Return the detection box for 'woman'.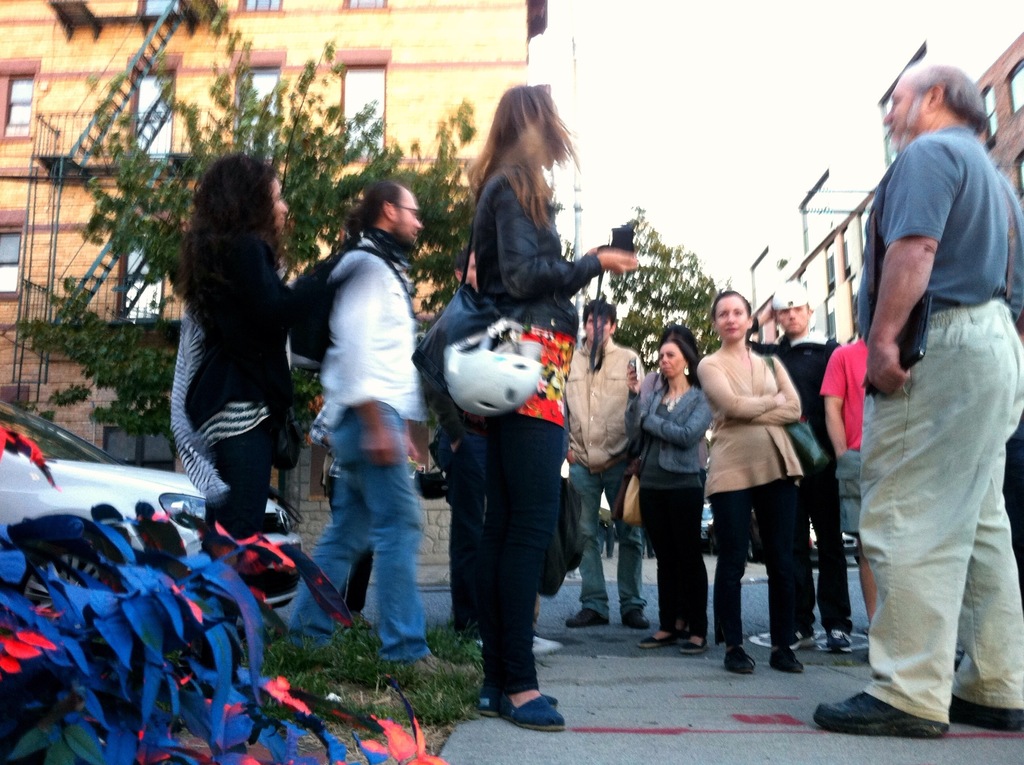
select_region(457, 77, 639, 732).
